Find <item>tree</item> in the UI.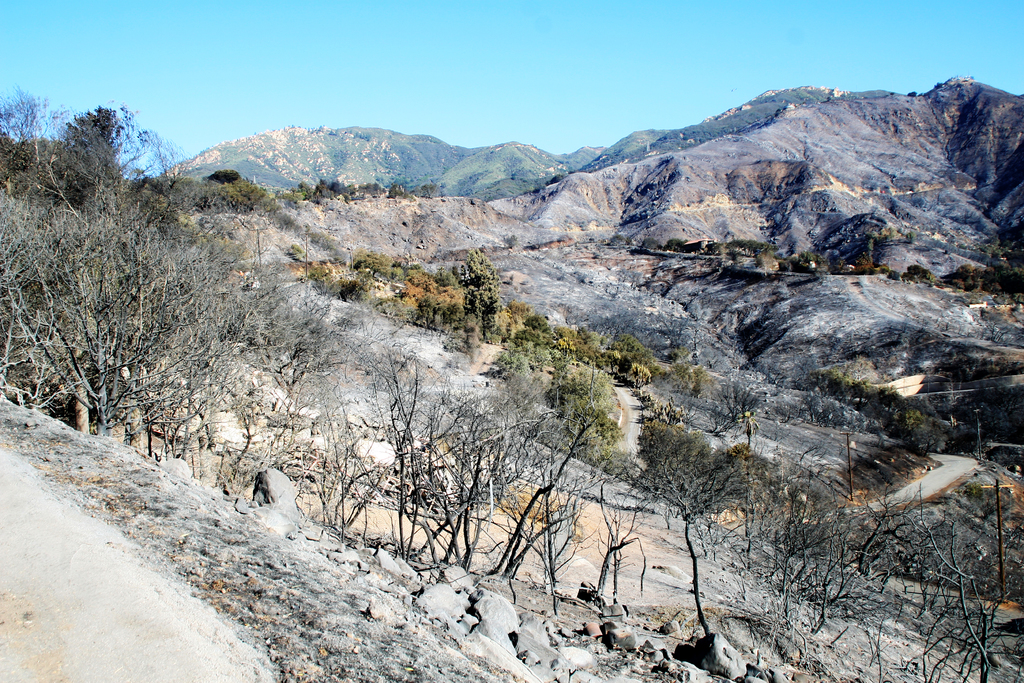
UI element at 533/323/652/366.
